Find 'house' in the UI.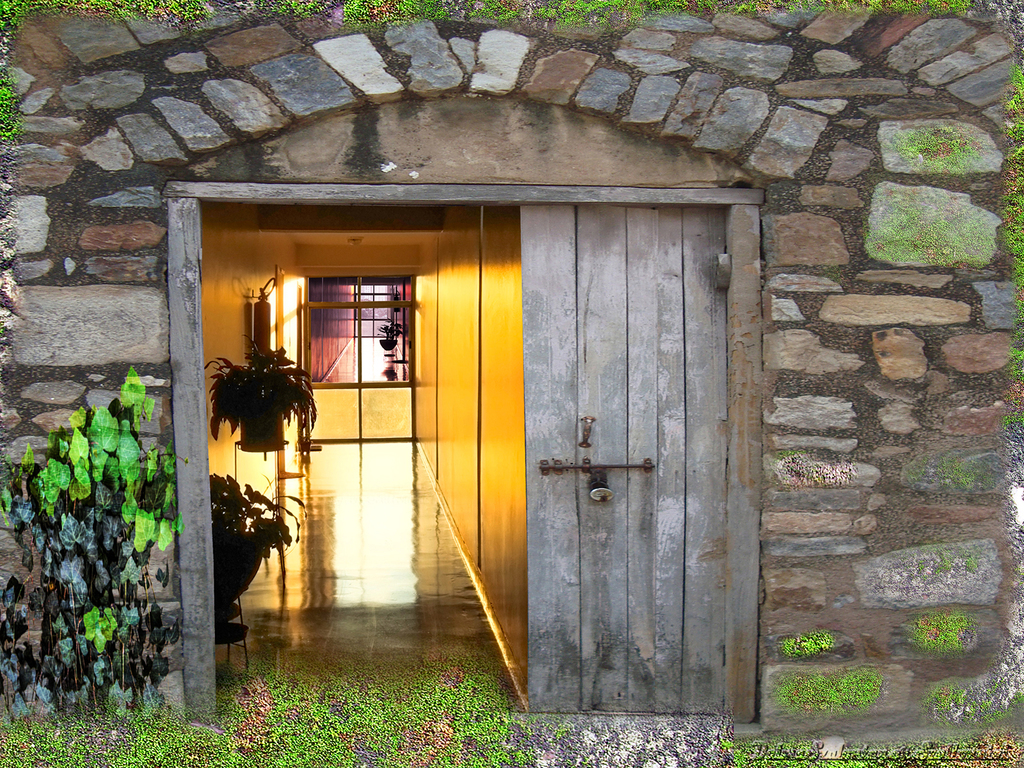
UI element at rect(0, 0, 1023, 767).
